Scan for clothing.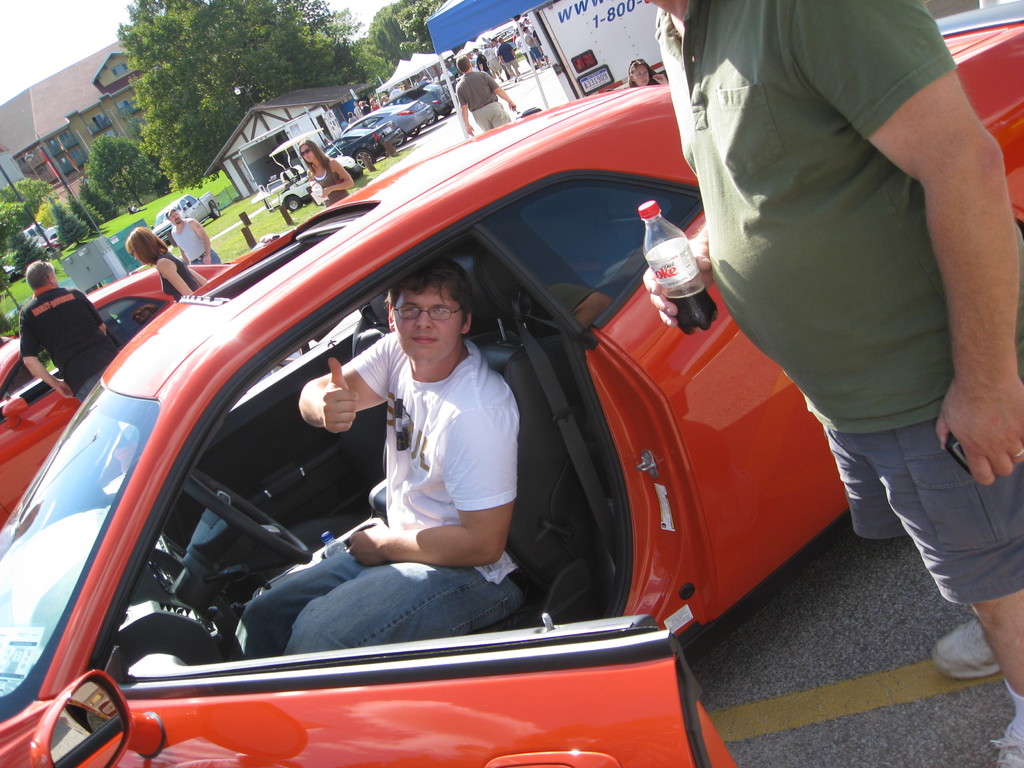
Scan result: x1=158, y1=255, x2=198, y2=304.
